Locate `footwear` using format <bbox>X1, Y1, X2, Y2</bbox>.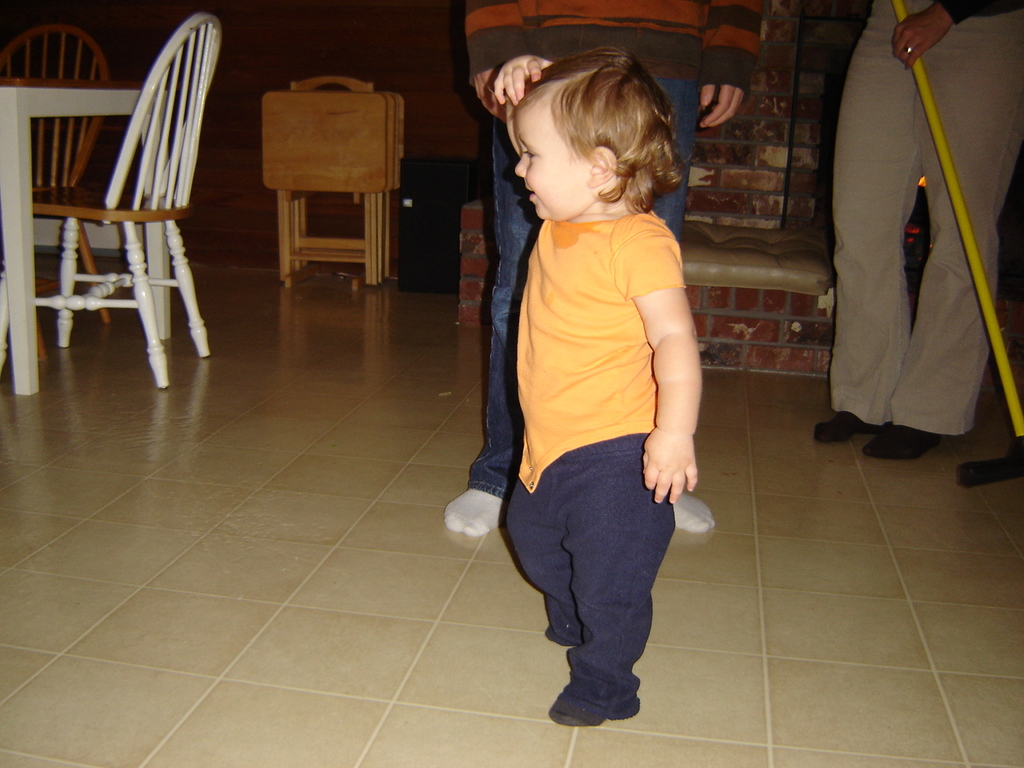
<bbox>551, 656, 641, 737</bbox>.
